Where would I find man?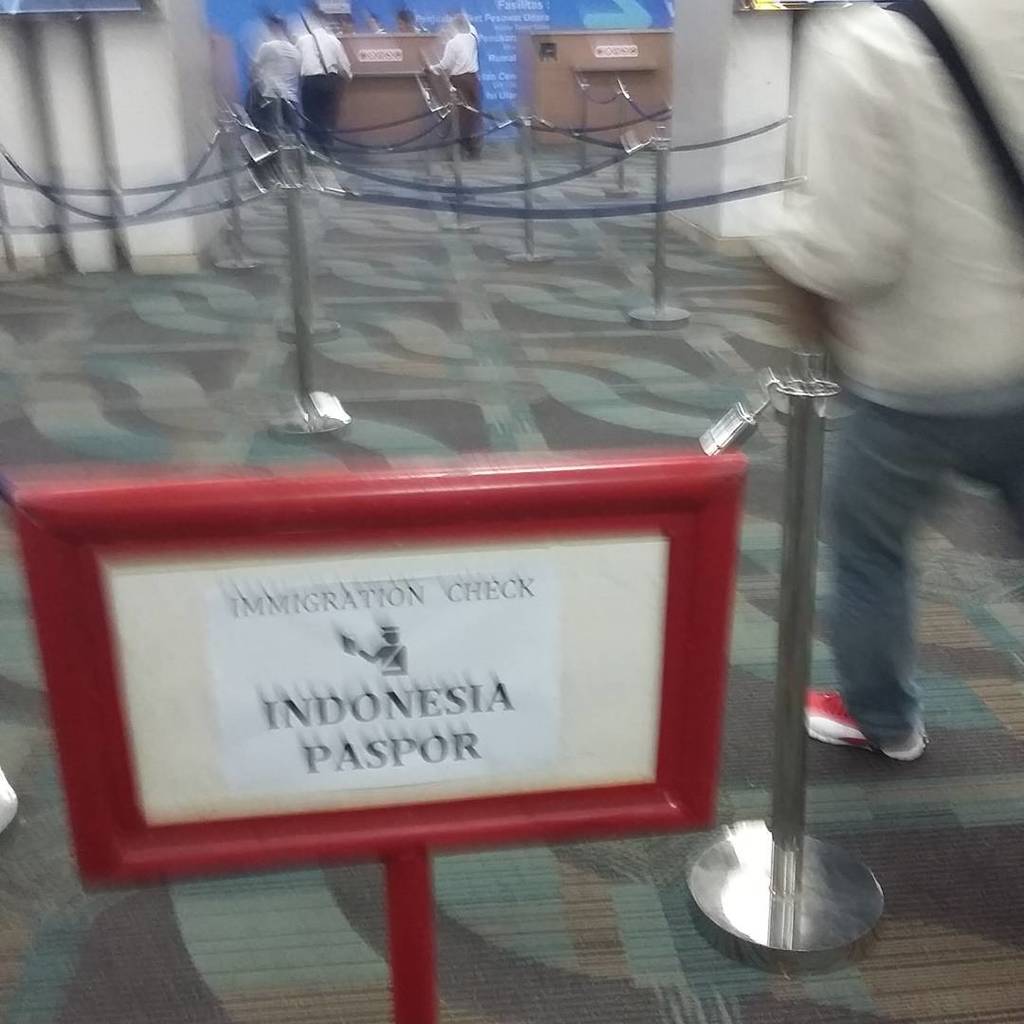
At 246 18 307 159.
